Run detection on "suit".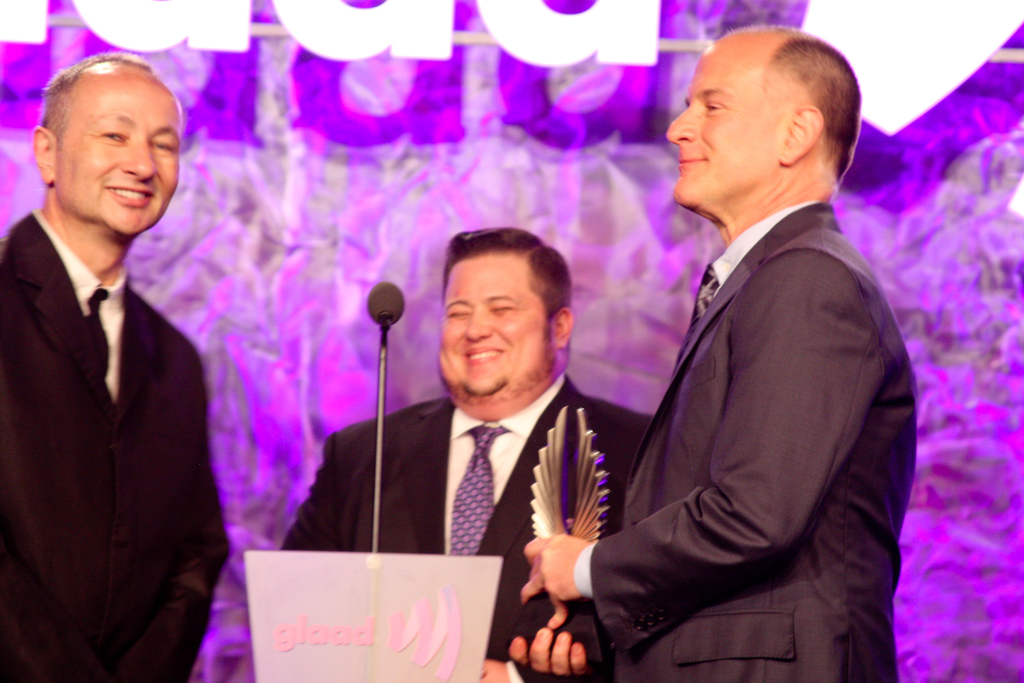
Result: bbox=[0, 99, 234, 672].
